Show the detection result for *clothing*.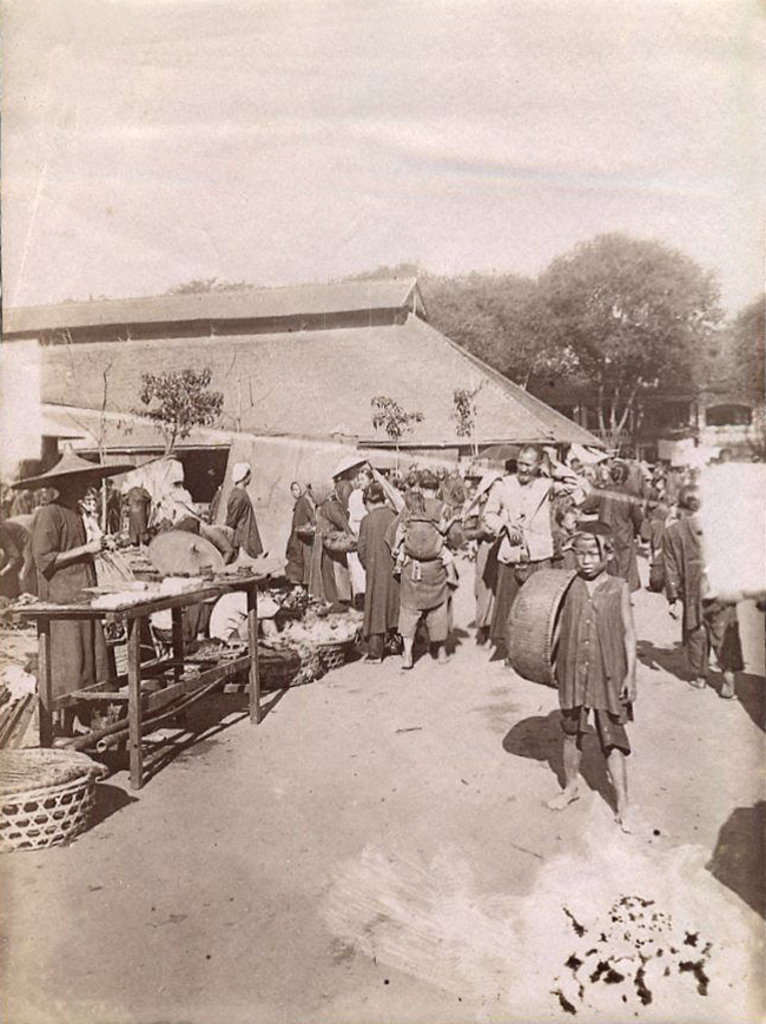
{"left": 560, "top": 566, "right": 640, "bottom": 753}.
